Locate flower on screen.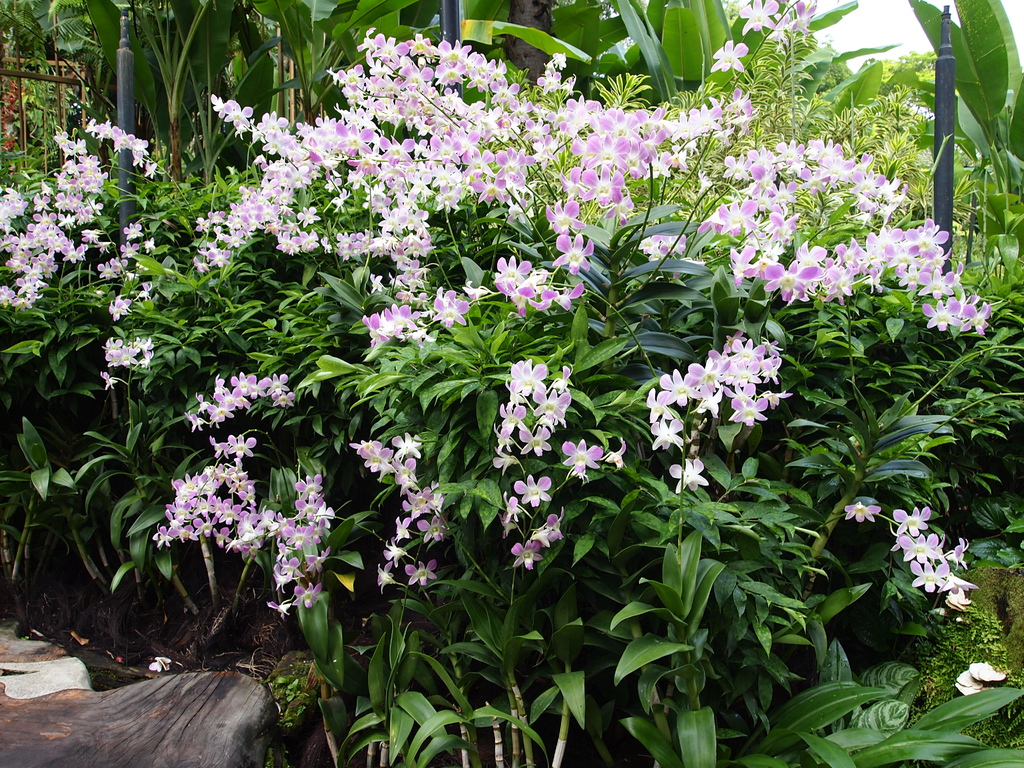
On screen at {"left": 383, "top": 536, "right": 405, "bottom": 566}.
